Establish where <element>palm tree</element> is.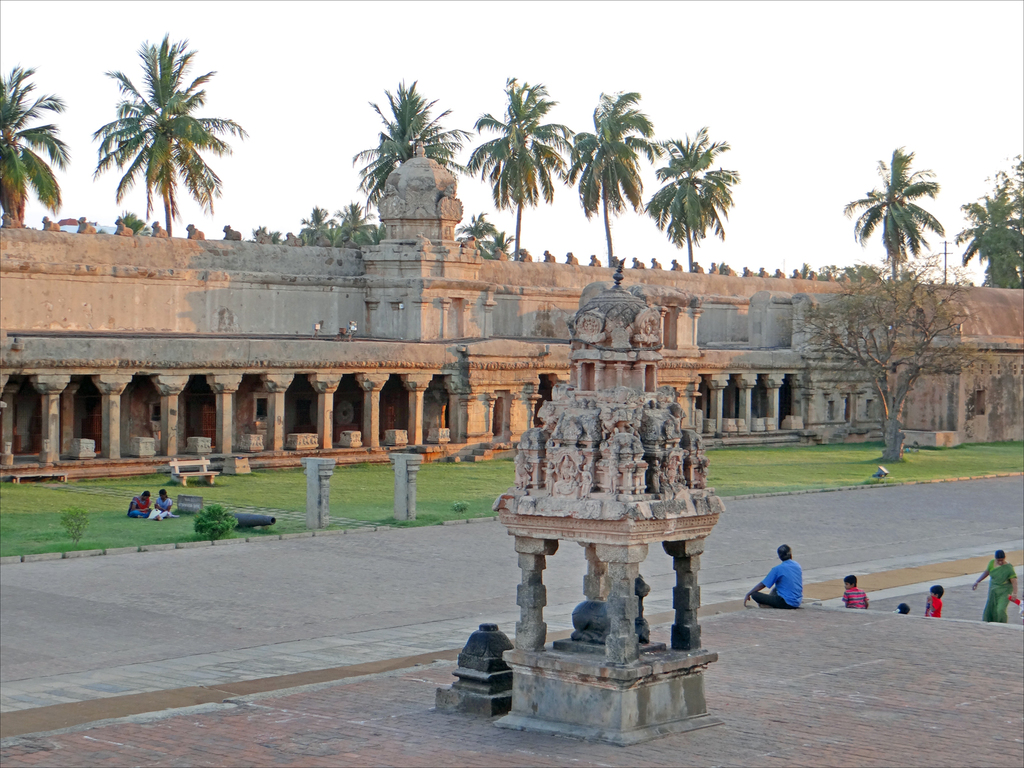
Established at [318,204,370,252].
